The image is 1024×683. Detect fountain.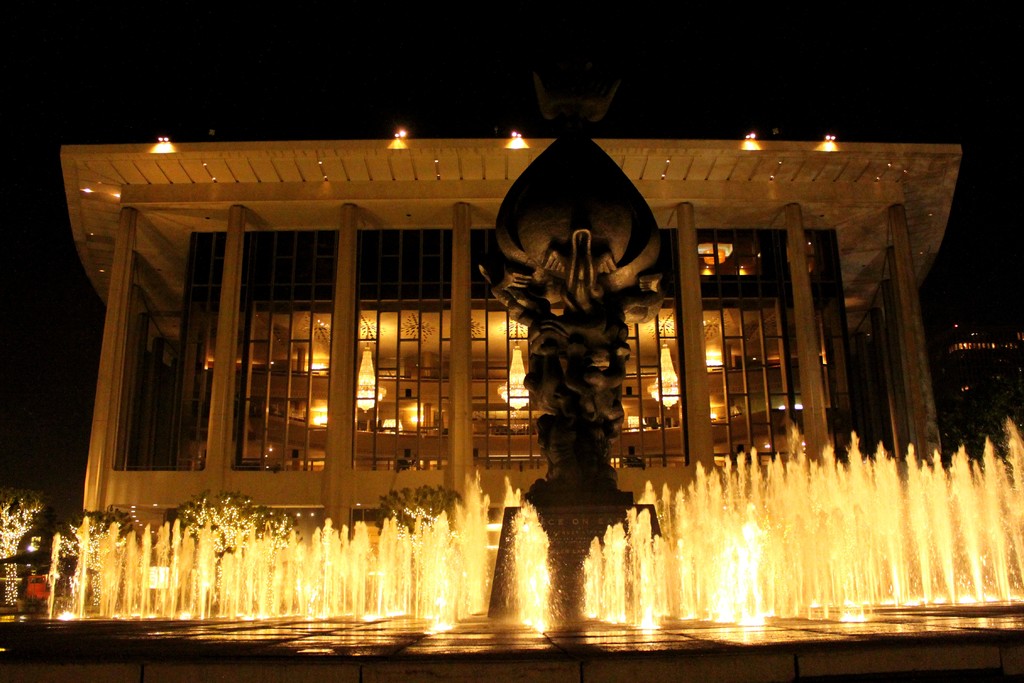
Detection: <bbox>739, 434, 1023, 617</bbox>.
